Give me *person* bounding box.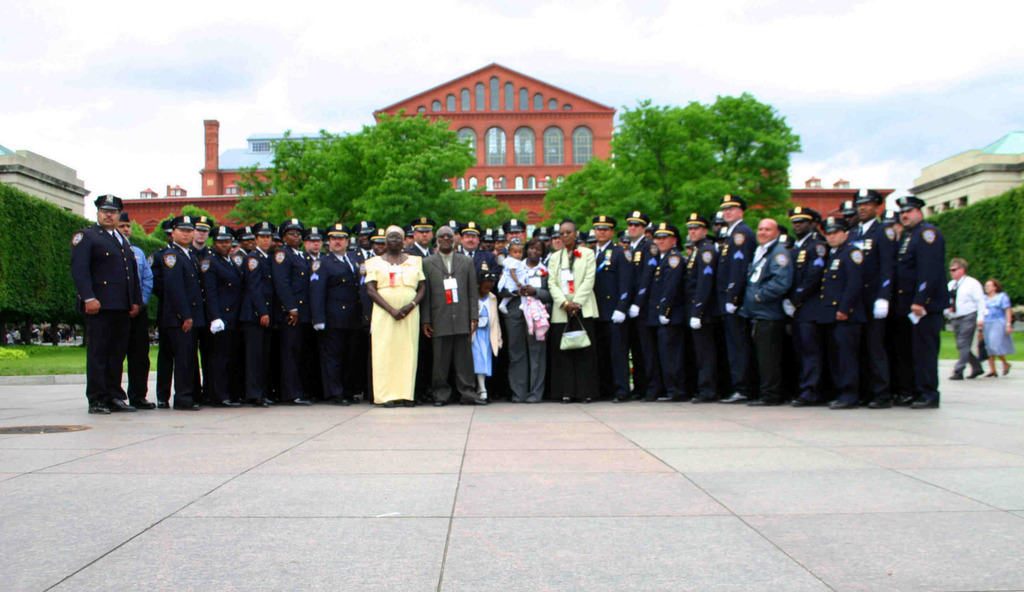
region(943, 255, 986, 383).
